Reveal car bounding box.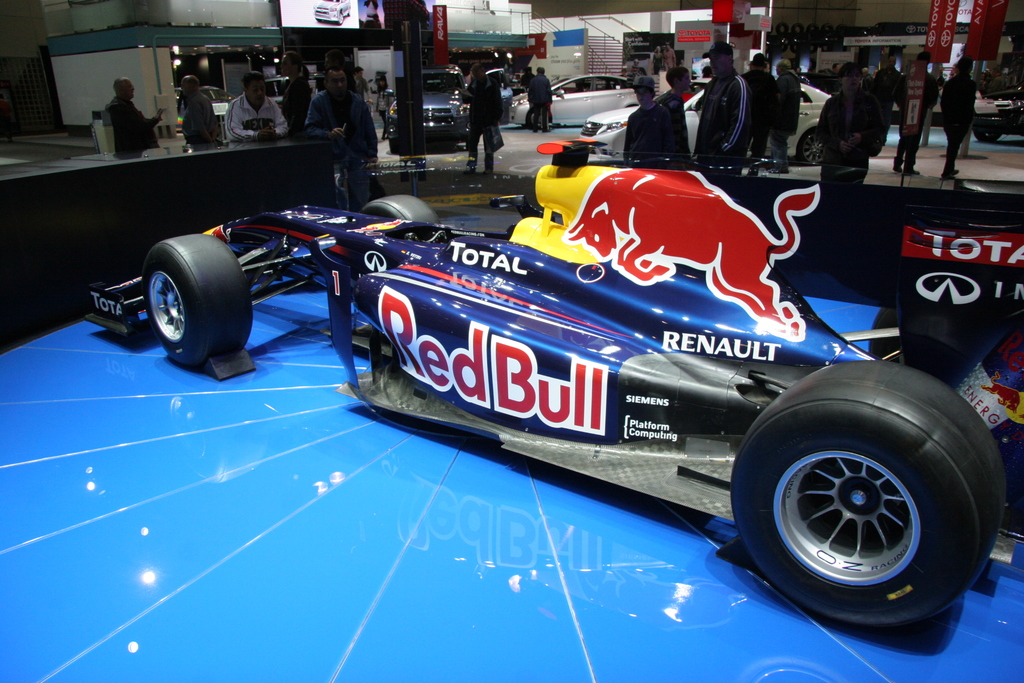
Revealed: bbox=(75, 133, 1023, 632).
